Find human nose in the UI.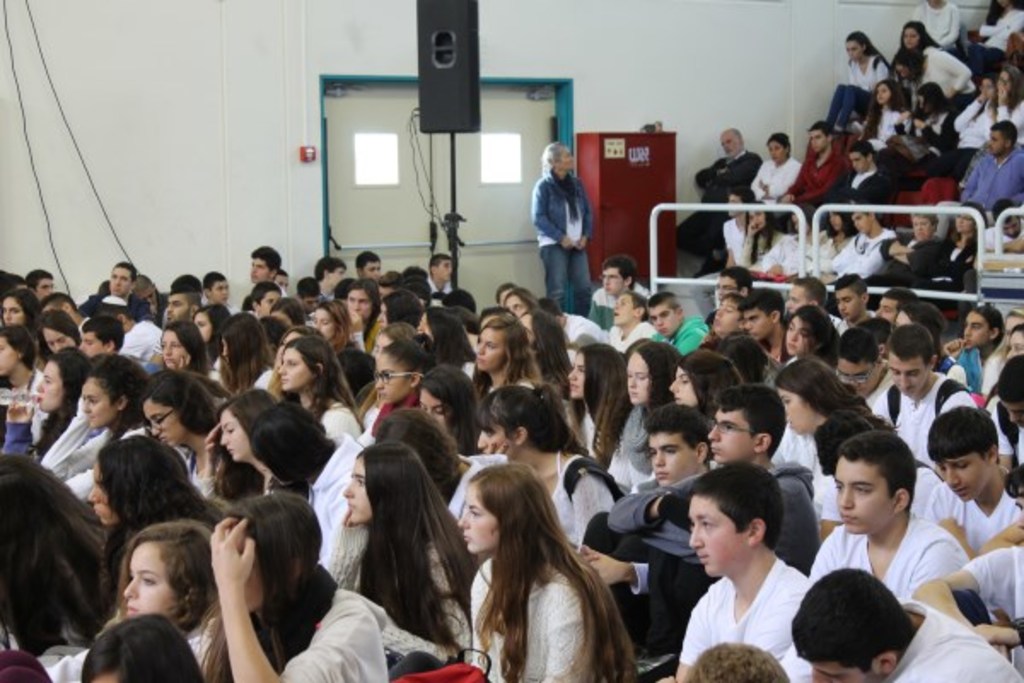
UI element at crop(79, 340, 87, 350).
